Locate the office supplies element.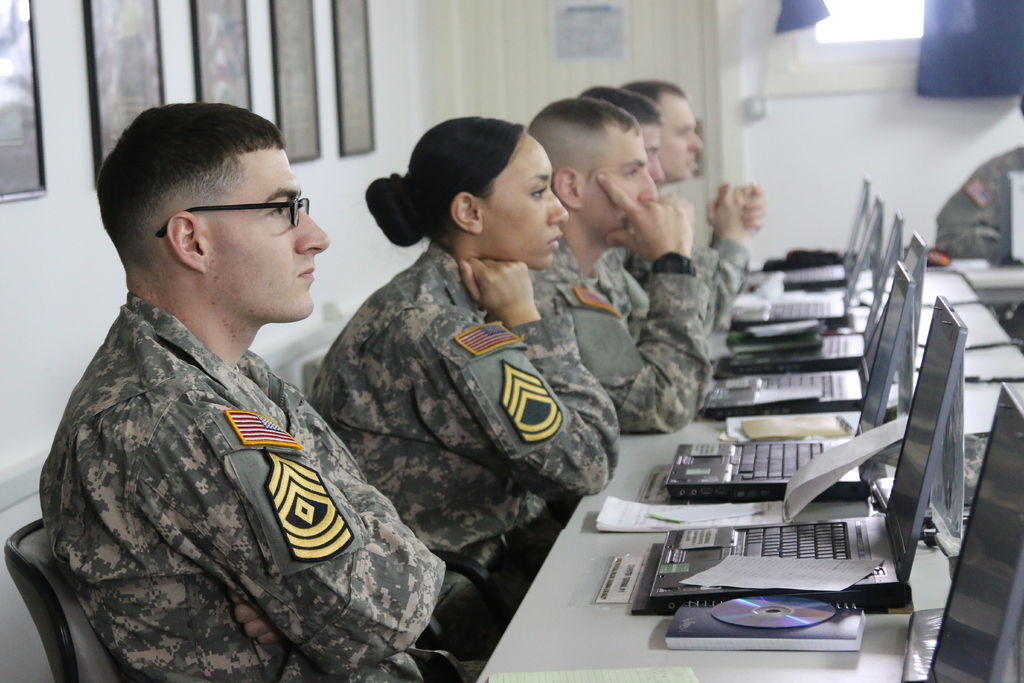
Element bbox: (726, 603, 837, 628).
